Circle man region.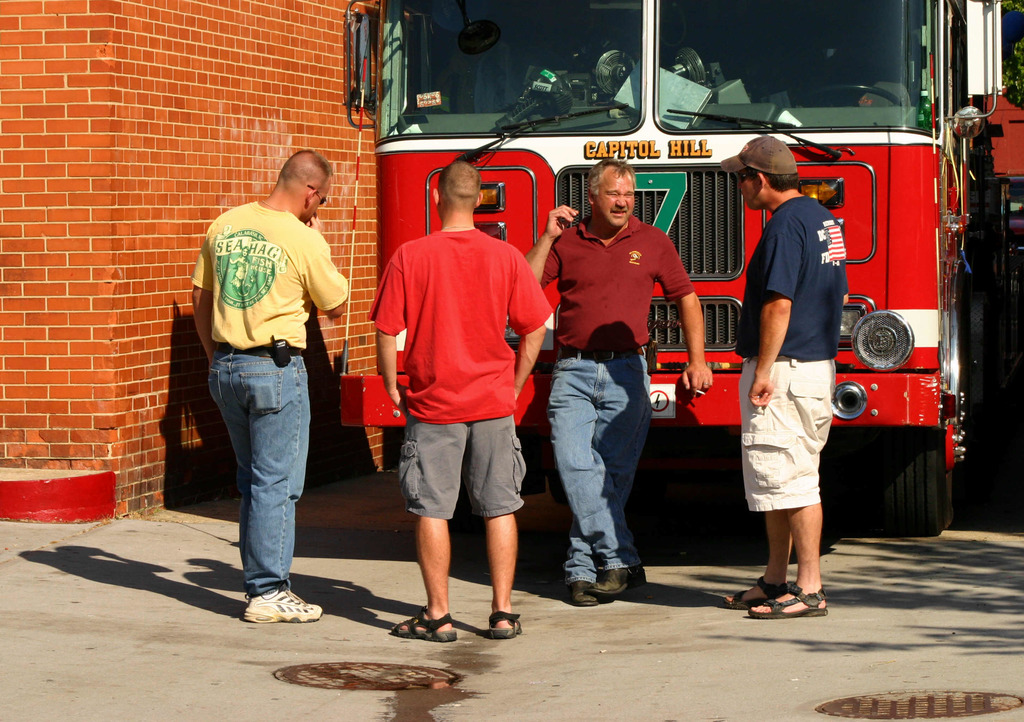
Region: locate(376, 155, 554, 650).
